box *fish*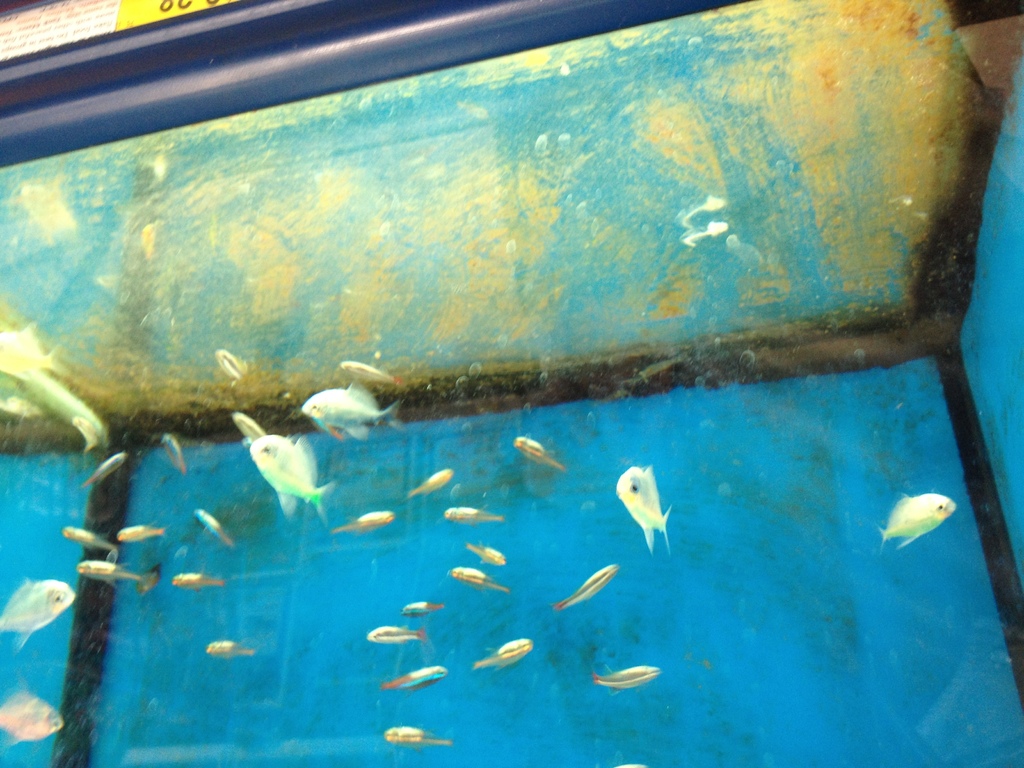
bbox=[63, 526, 117, 553]
